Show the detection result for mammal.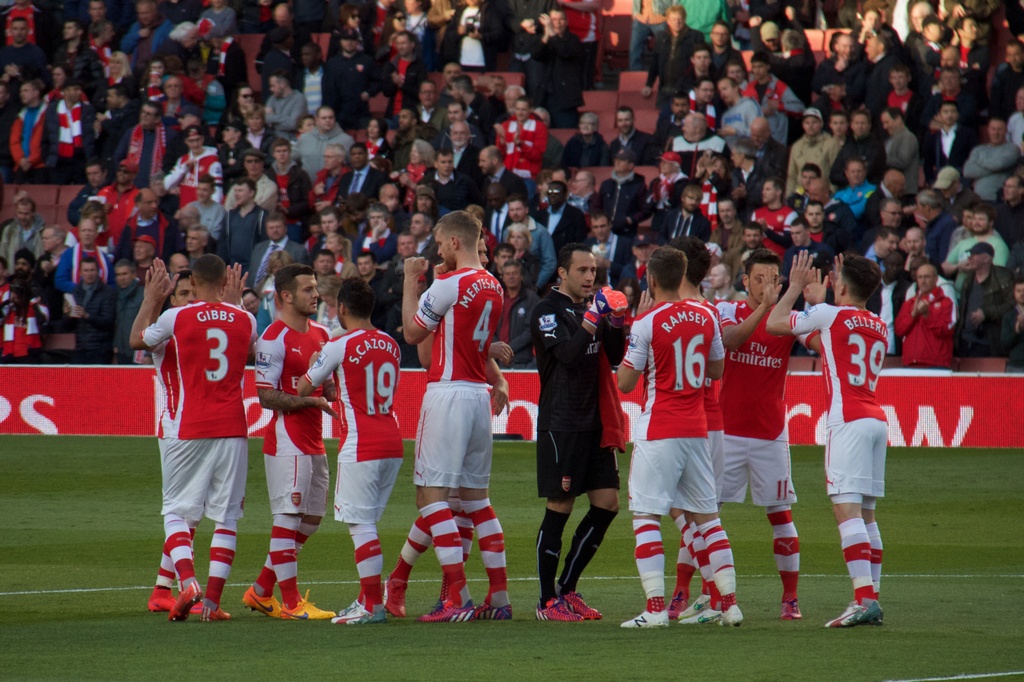
region(401, 208, 508, 622).
